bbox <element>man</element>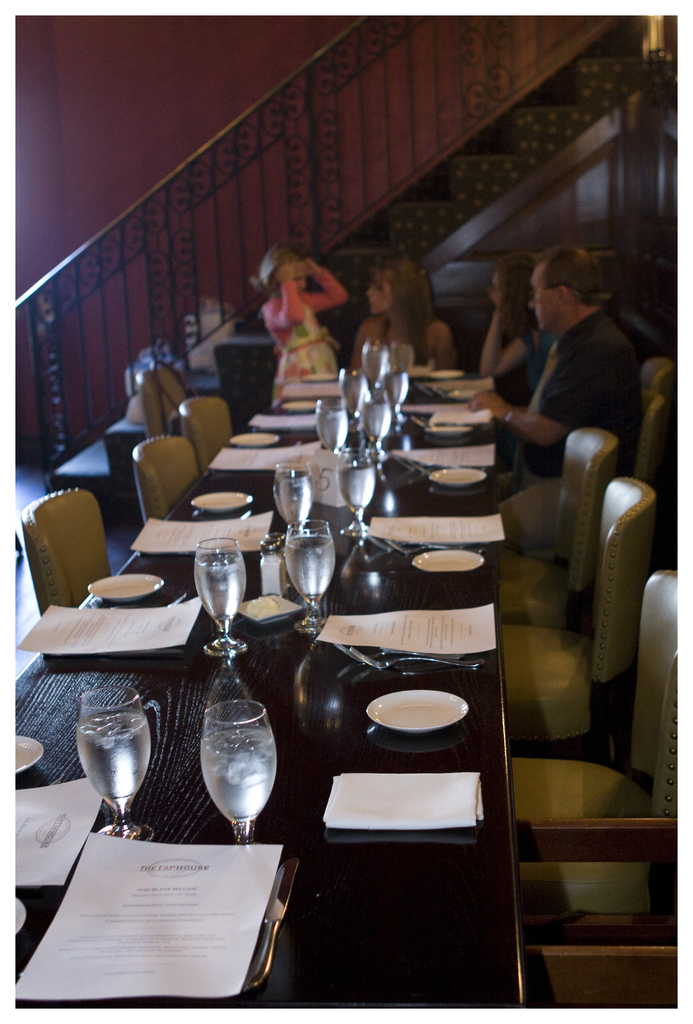
[x1=475, y1=235, x2=659, y2=506]
